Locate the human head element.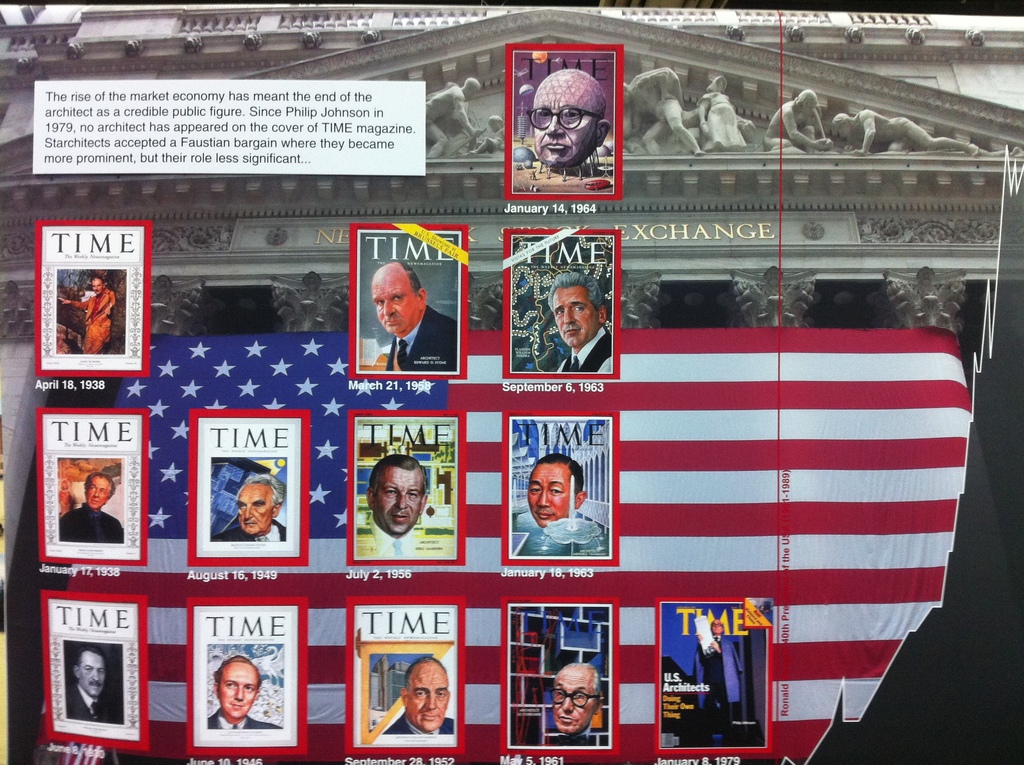
Element bbox: rect(490, 117, 506, 132).
